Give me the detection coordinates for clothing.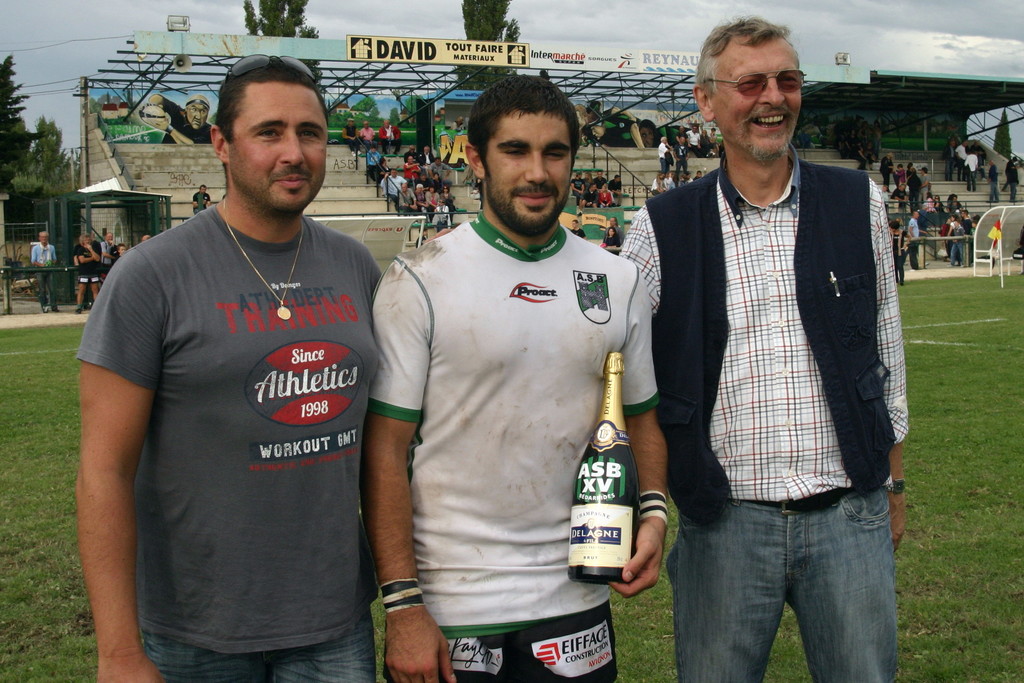
x1=696 y1=175 x2=705 y2=181.
